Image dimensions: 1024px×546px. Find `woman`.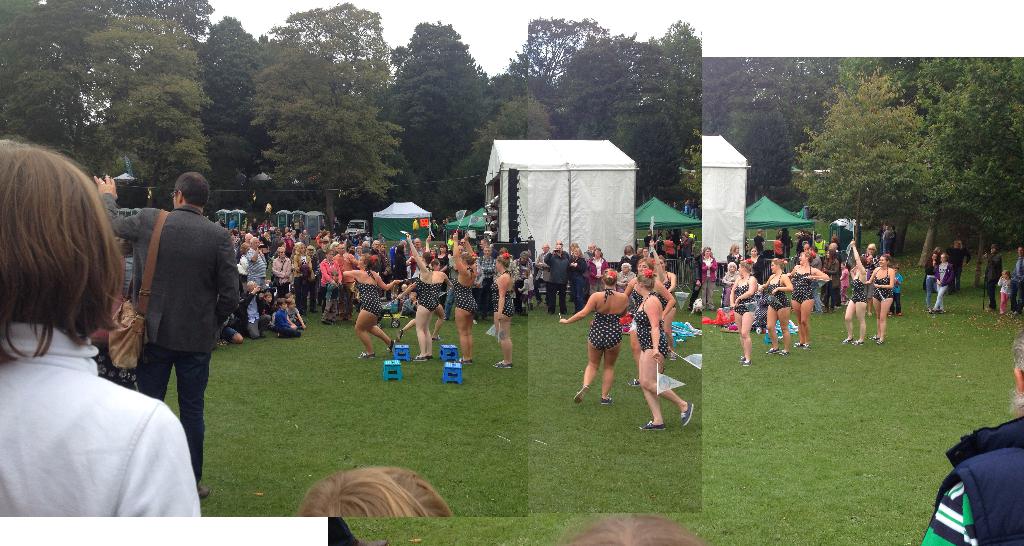
Rect(700, 246, 718, 310).
